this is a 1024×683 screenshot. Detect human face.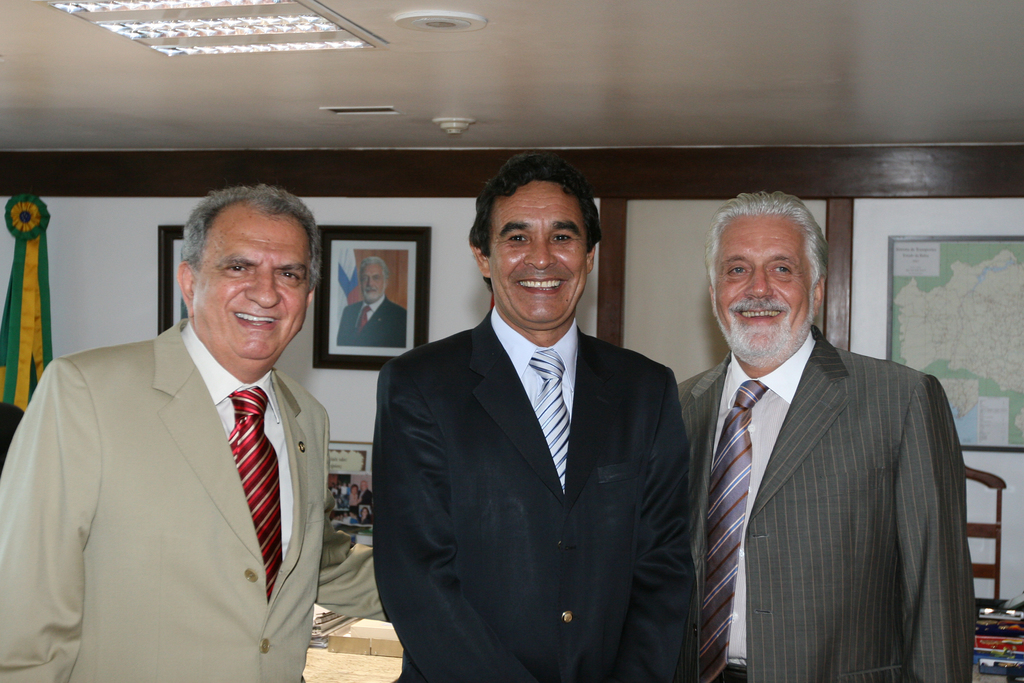
l=192, t=197, r=310, b=369.
